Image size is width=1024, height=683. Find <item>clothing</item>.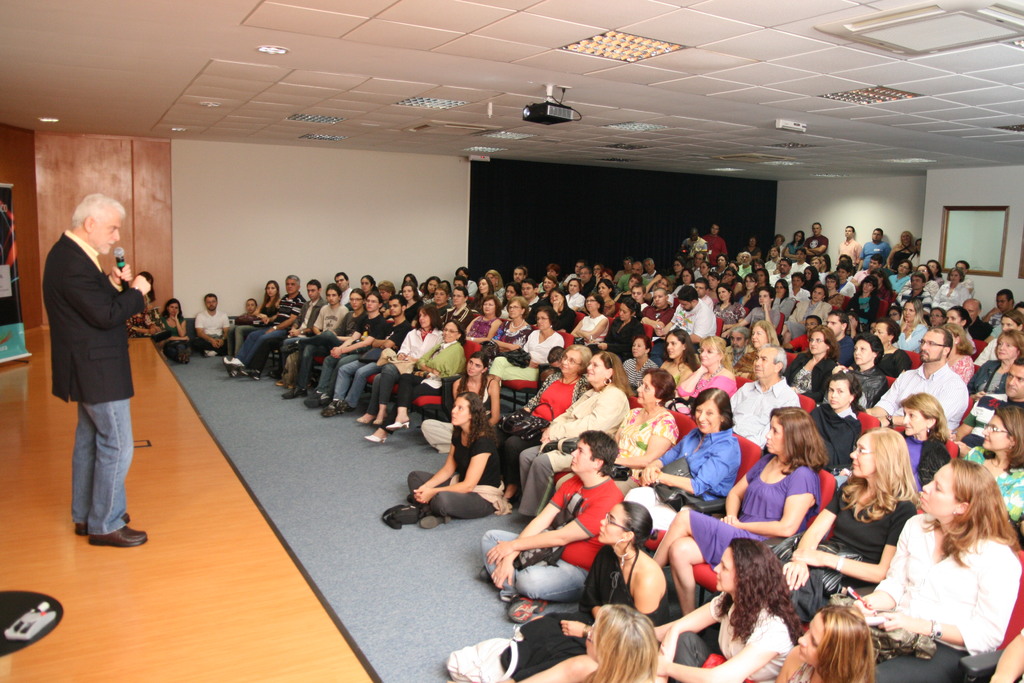
723/374/804/454.
